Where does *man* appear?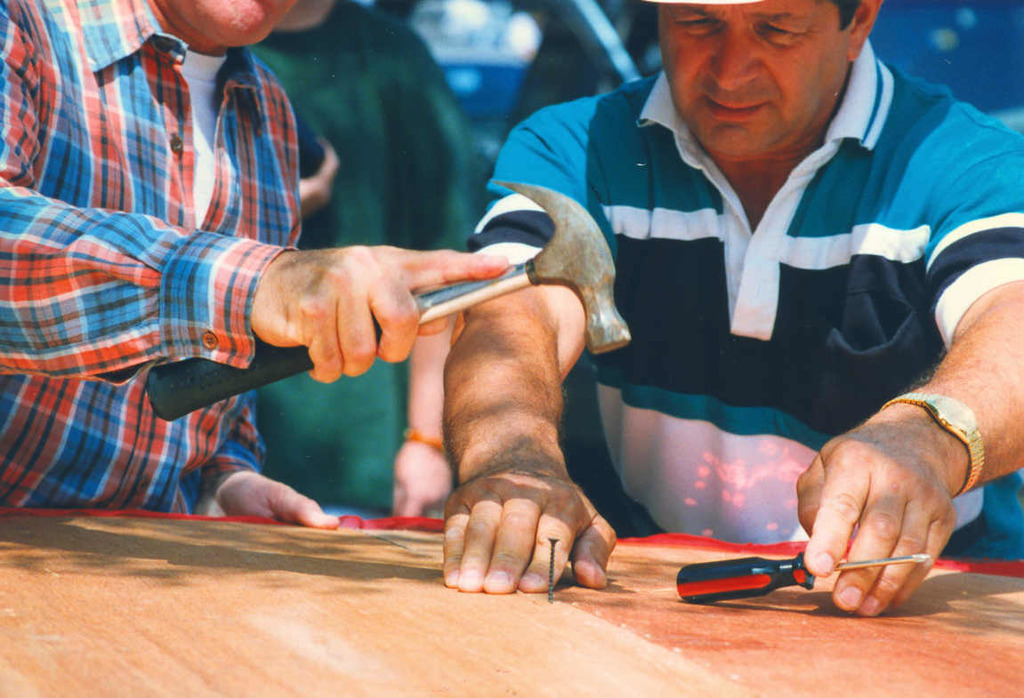
Appears at BBox(431, 0, 1023, 615).
